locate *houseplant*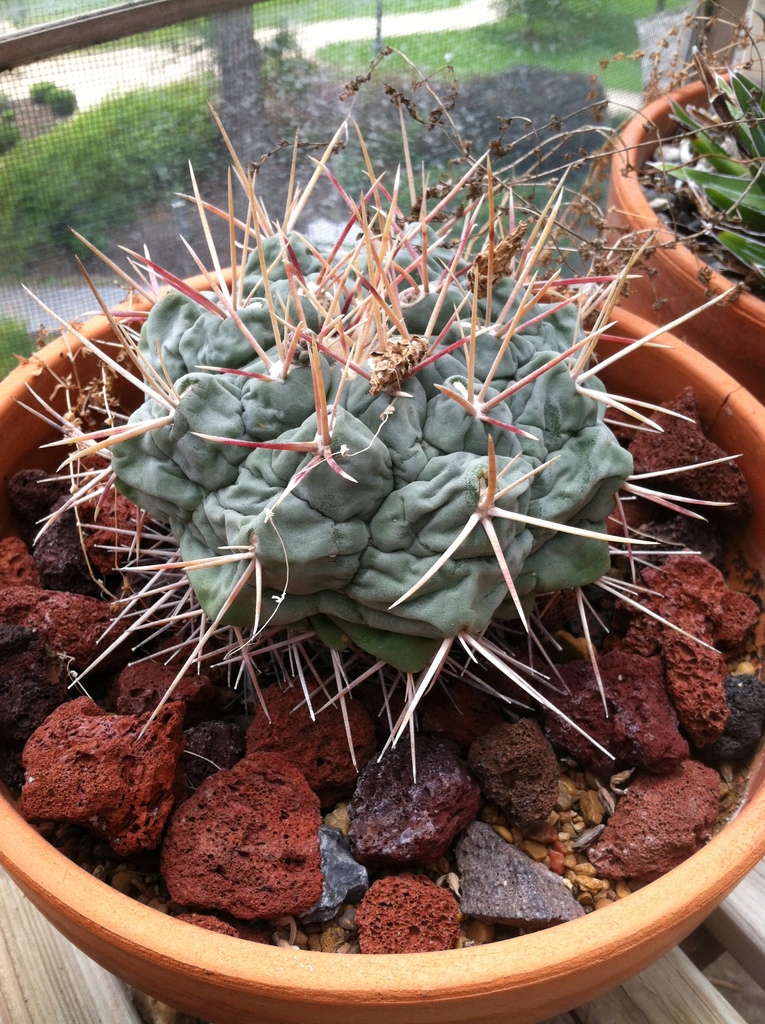
left=0, top=84, right=764, bottom=1023
